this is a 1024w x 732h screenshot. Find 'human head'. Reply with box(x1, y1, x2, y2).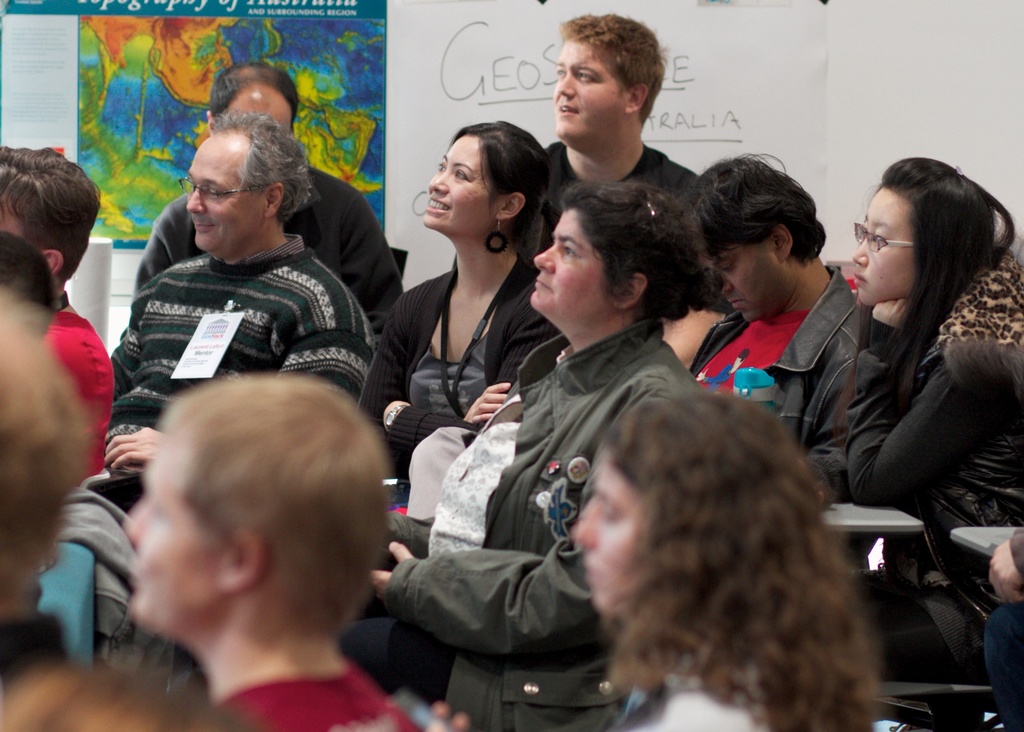
box(552, 12, 668, 165).
